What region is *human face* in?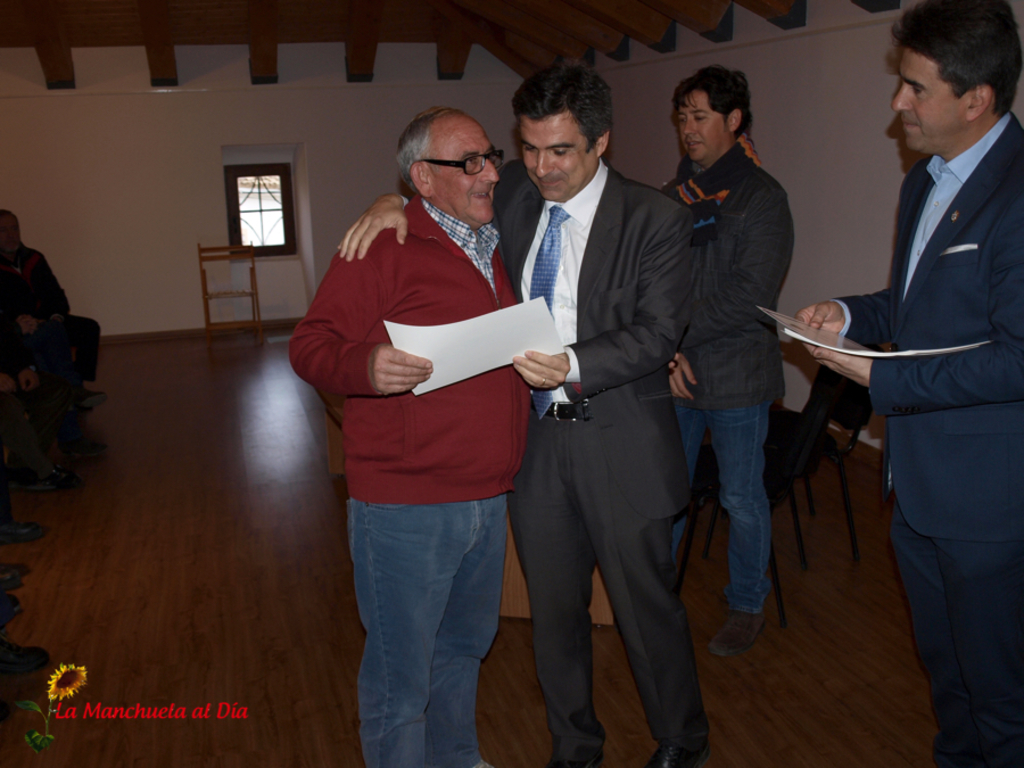
Rect(436, 119, 498, 225).
